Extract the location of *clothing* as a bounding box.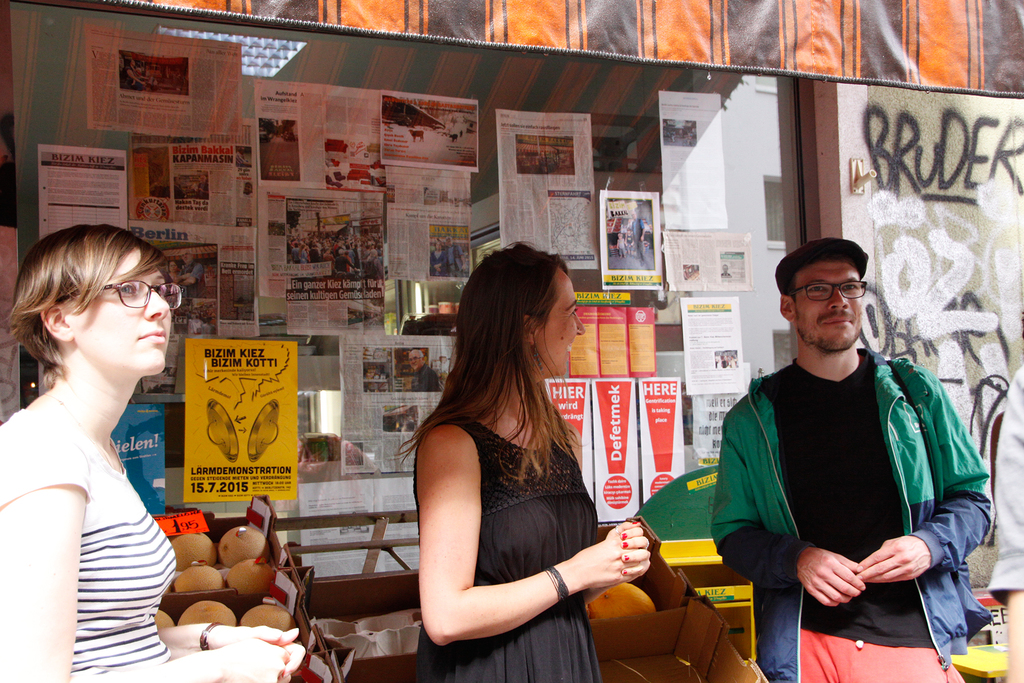
710:309:989:673.
